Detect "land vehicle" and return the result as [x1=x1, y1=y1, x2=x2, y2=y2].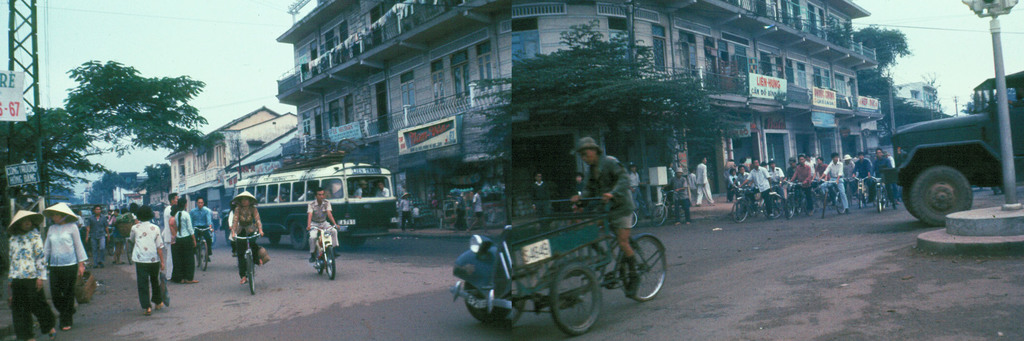
[x1=822, y1=175, x2=849, y2=219].
